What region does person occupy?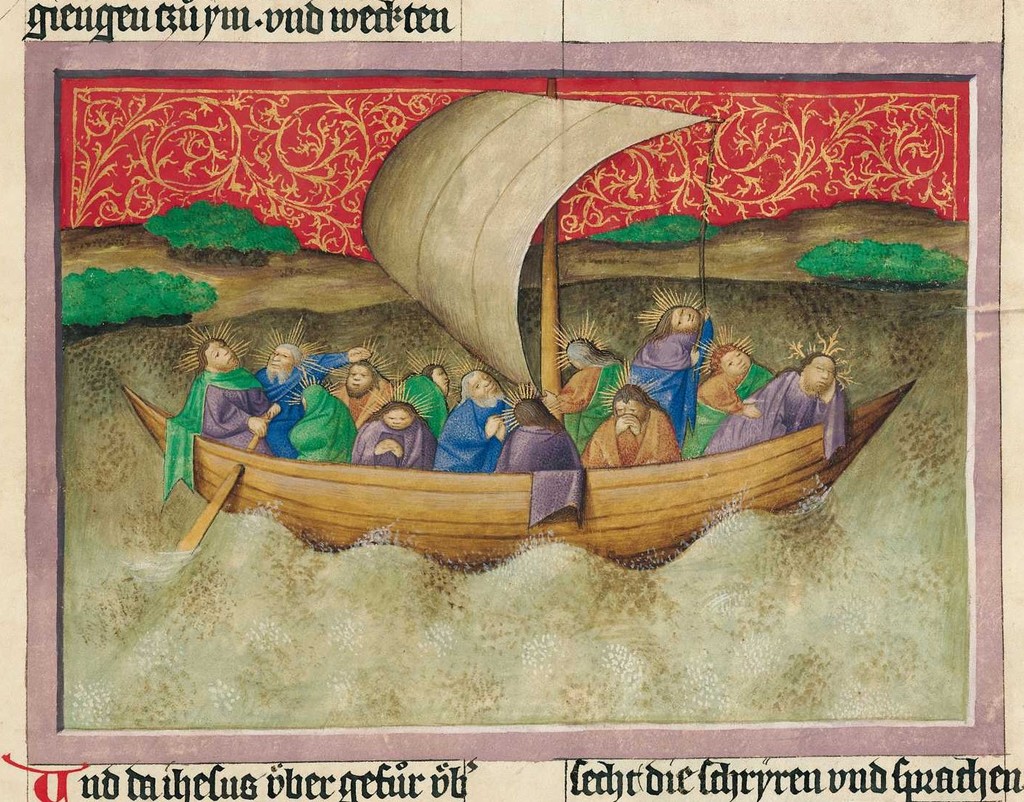
(622, 305, 716, 444).
